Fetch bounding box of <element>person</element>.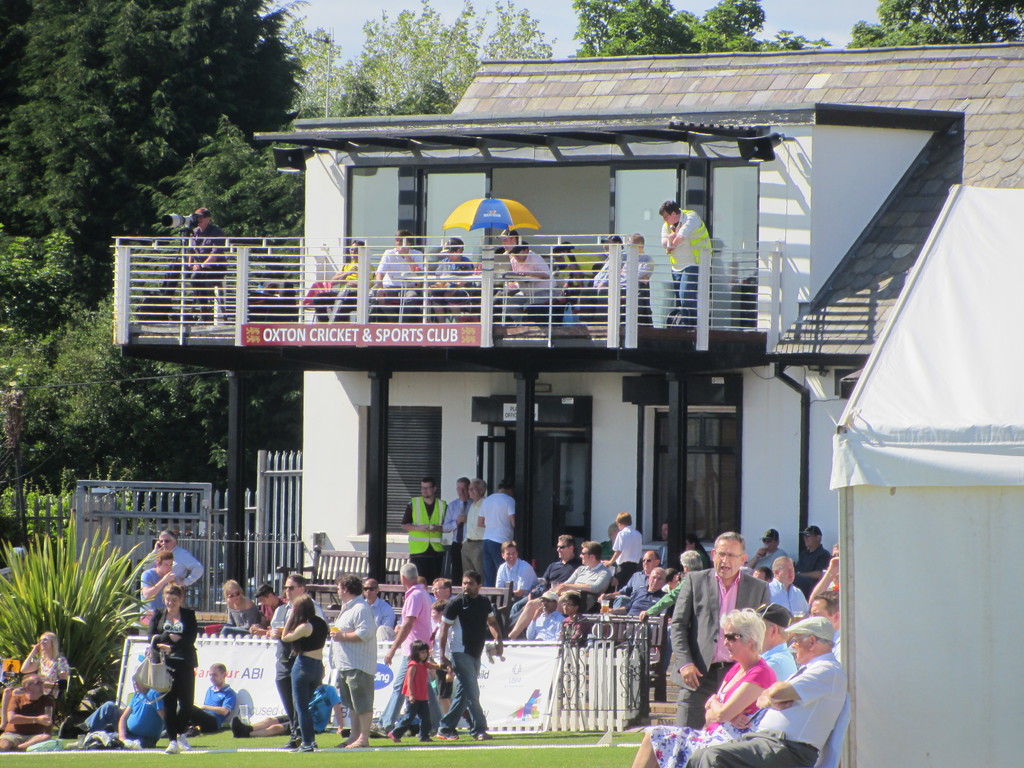
Bbox: <bbox>608, 564, 670, 625</bbox>.
